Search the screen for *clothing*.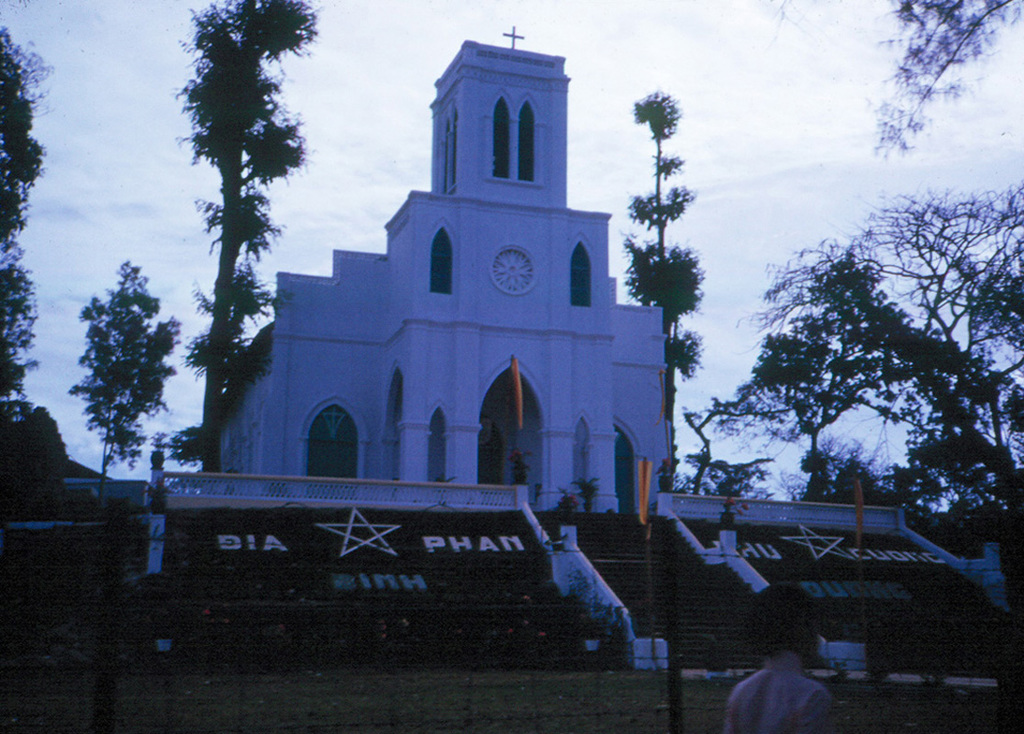
Found at <box>720,652,832,733</box>.
